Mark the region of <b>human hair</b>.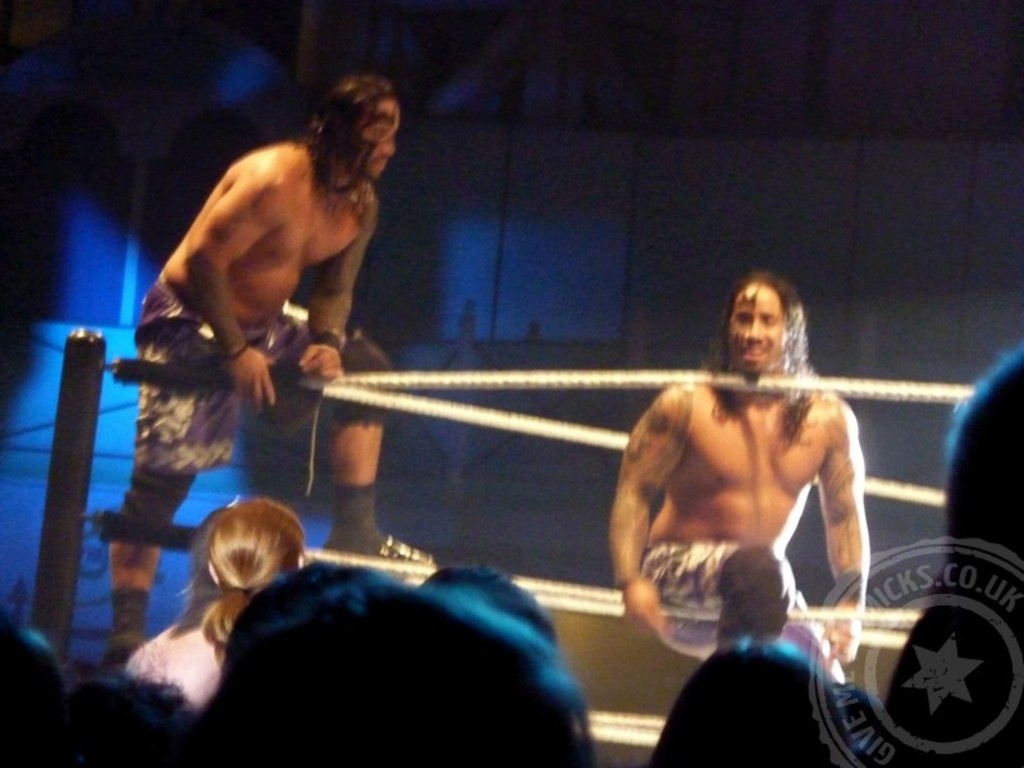
Region: box=[69, 669, 214, 767].
